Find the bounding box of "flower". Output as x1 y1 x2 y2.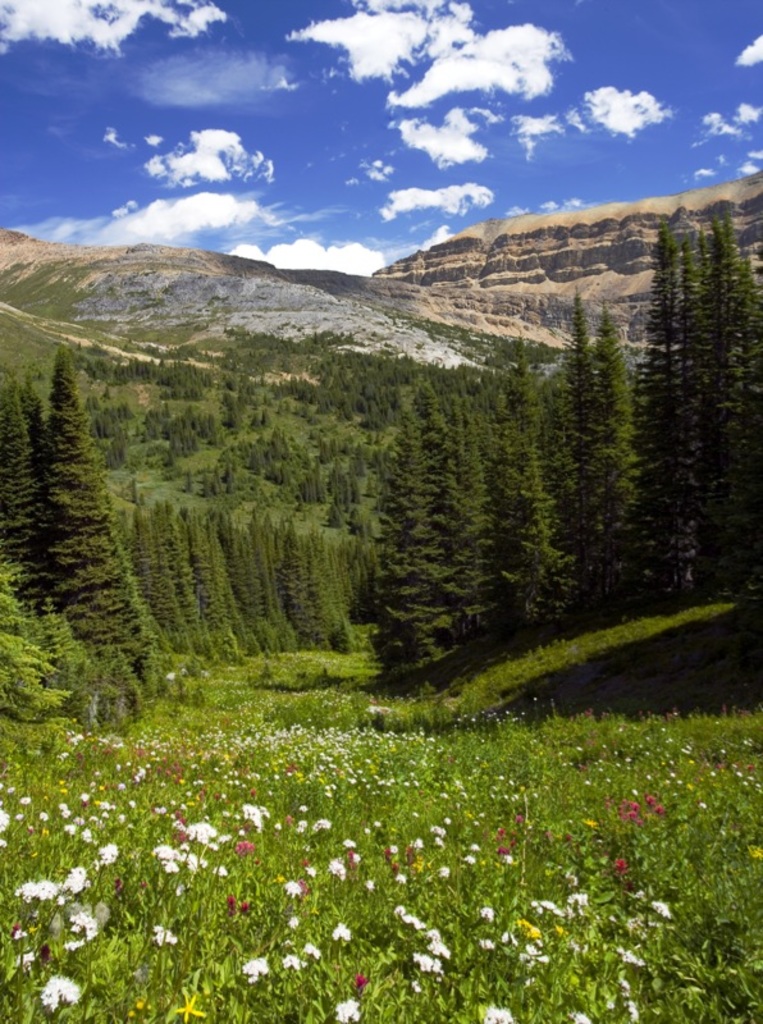
653 902 671 916.
